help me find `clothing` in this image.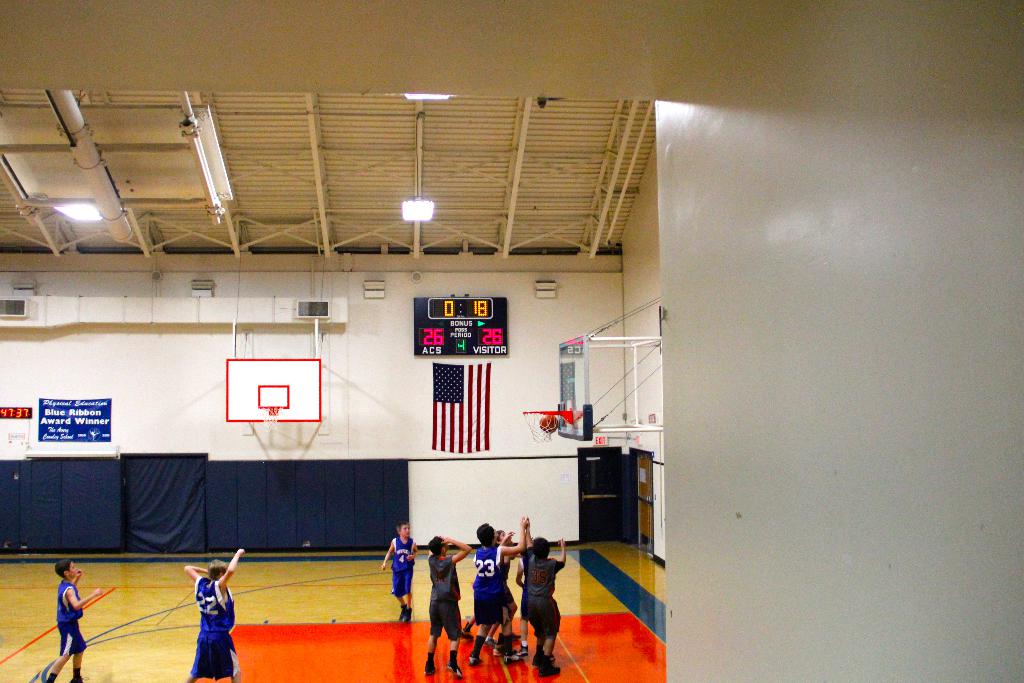
Found it: (425, 552, 466, 645).
